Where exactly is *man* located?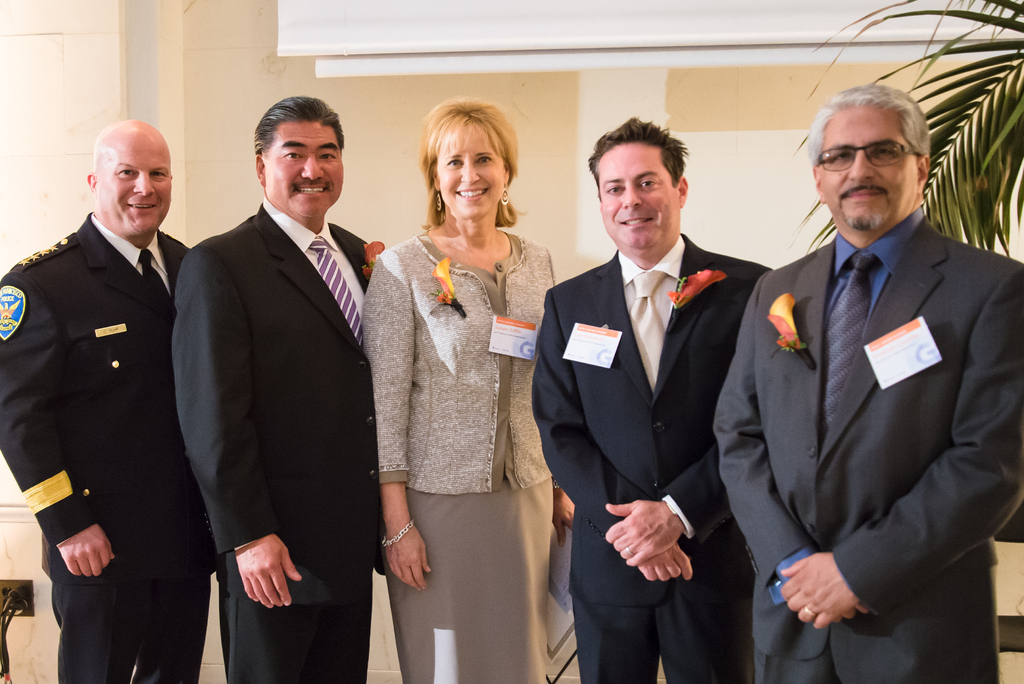
Its bounding box is 172:95:384:683.
